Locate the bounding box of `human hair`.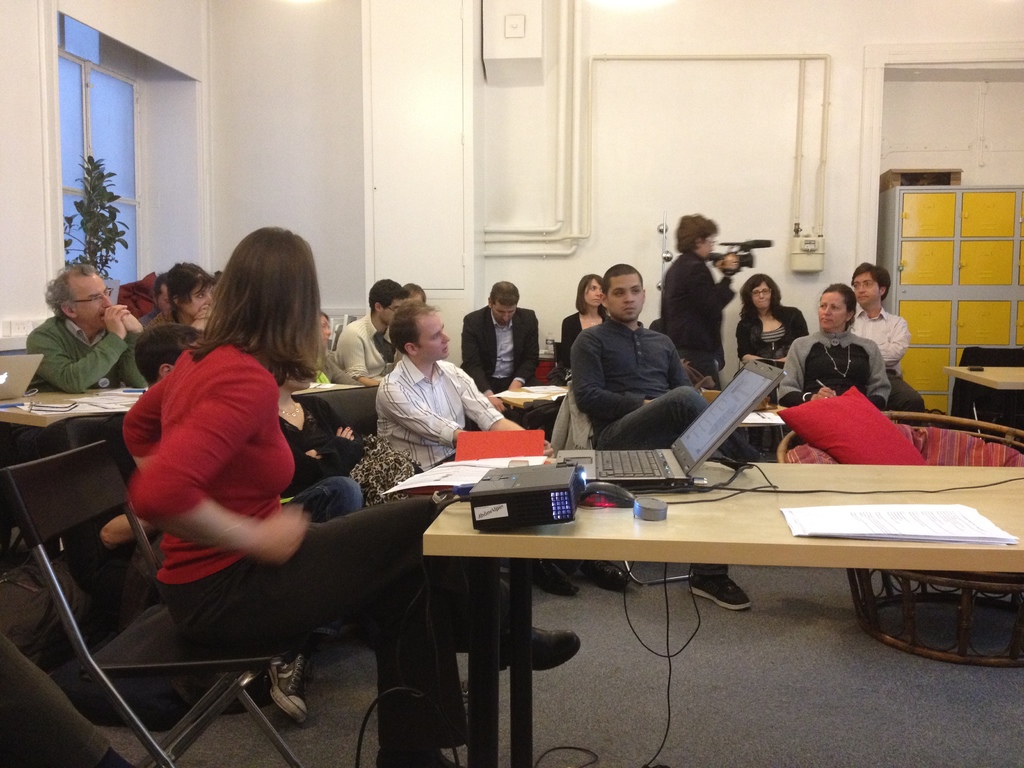
Bounding box: [x1=154, y1=272, x2=166, y2=302].
